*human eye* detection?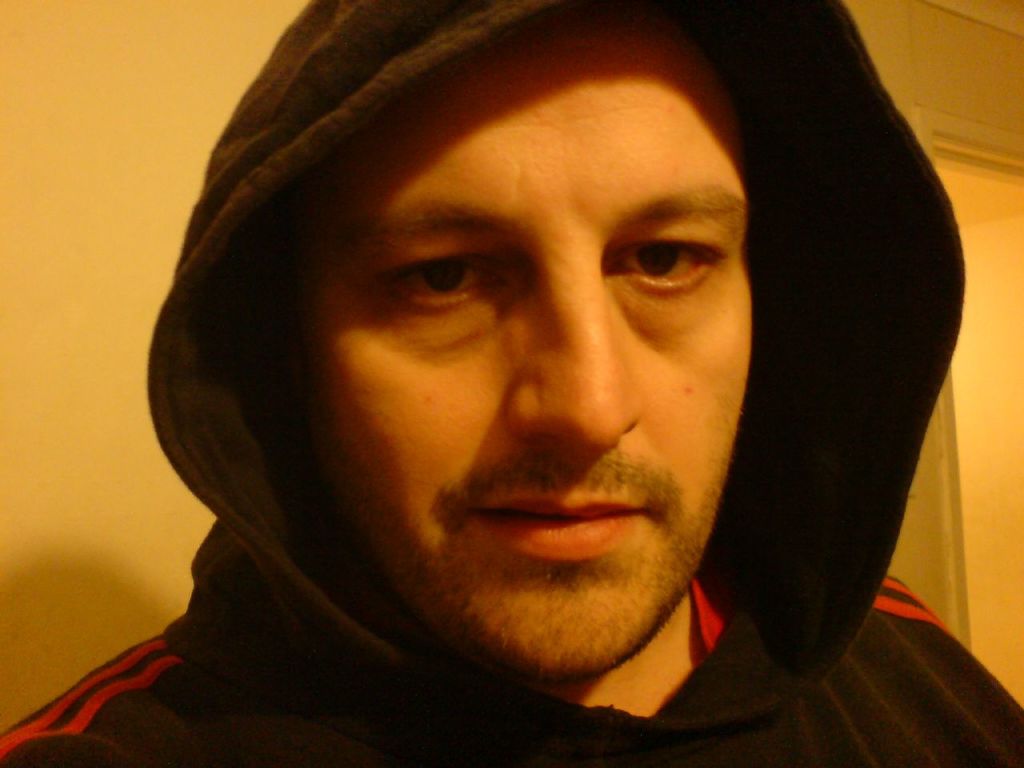
[603,226,751,300]
